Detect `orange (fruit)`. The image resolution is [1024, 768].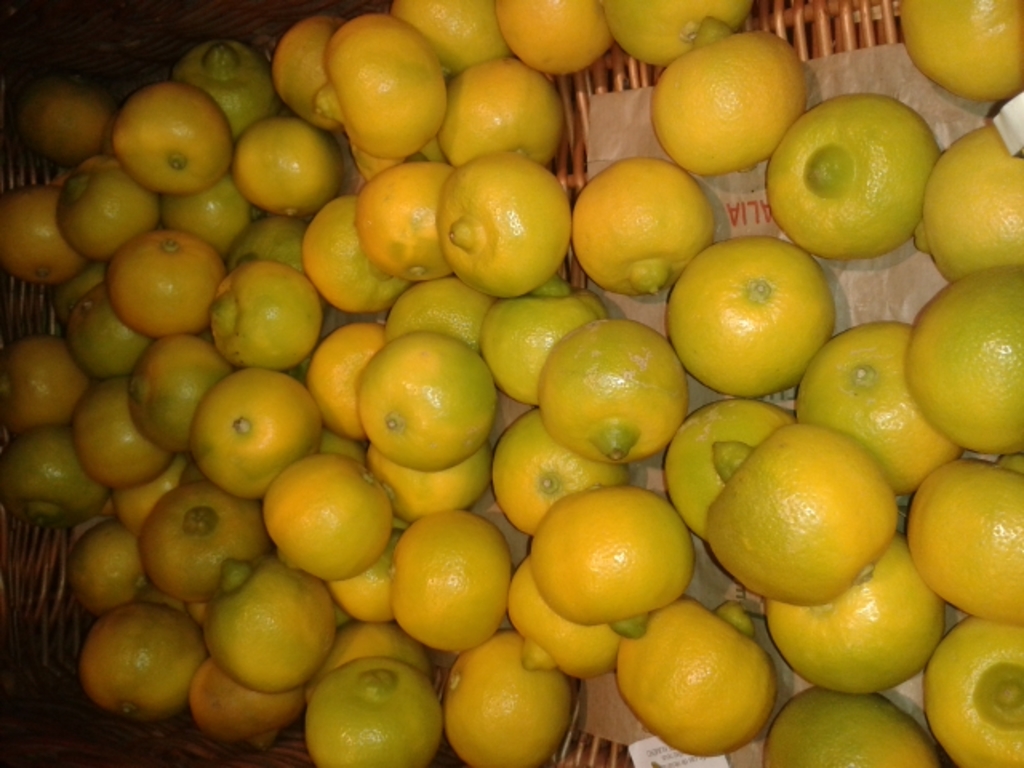
83, 382, 187, 478.
